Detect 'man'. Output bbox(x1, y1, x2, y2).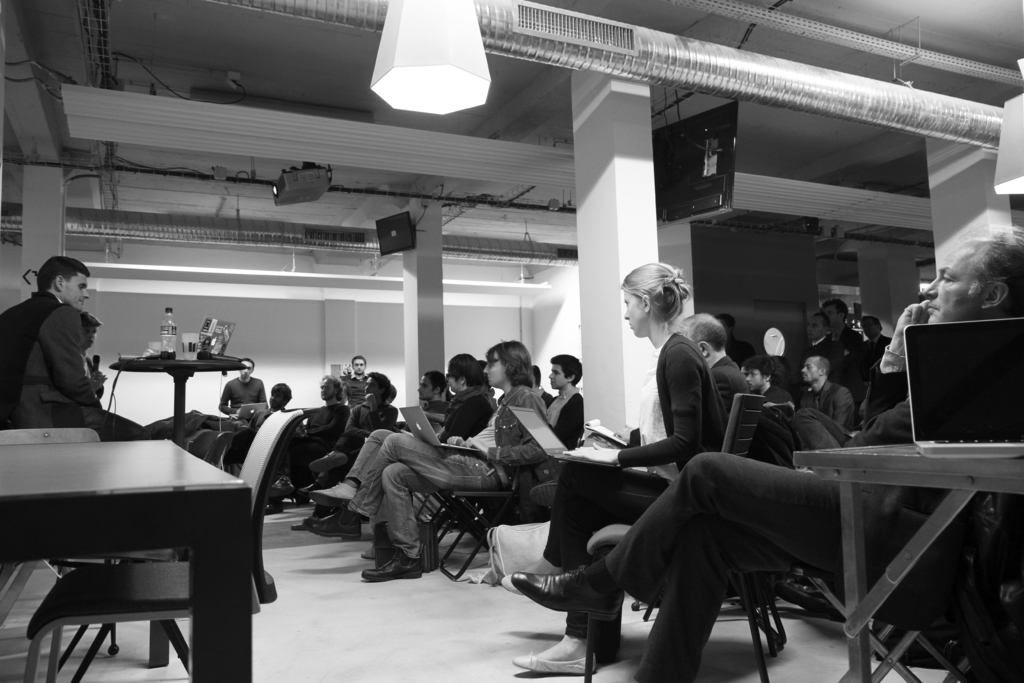
bbox(680, 313, 751, 415).
